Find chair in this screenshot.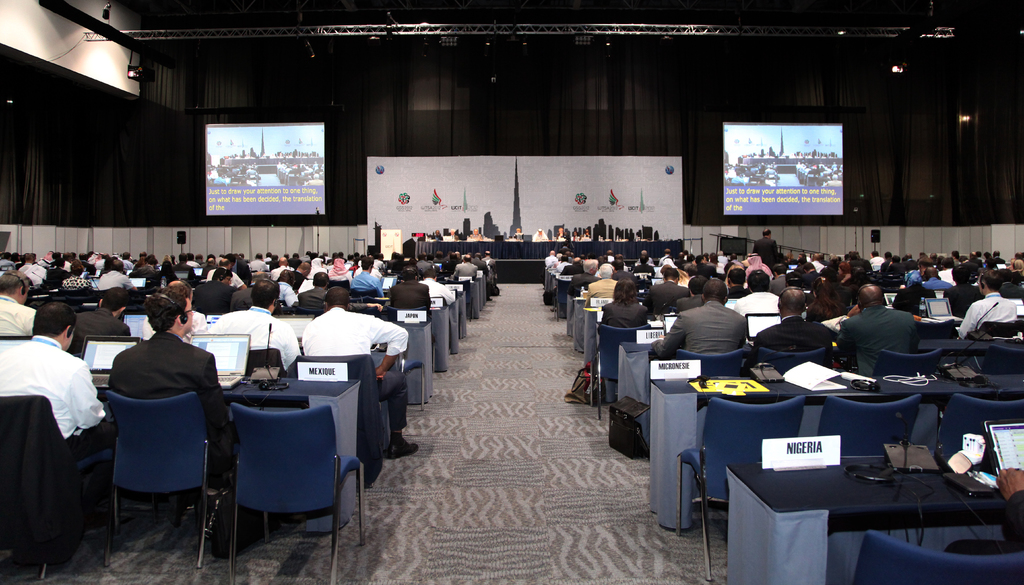
The bounding box for chair is [x1=762, y1=347, x2=829, y2=379].
